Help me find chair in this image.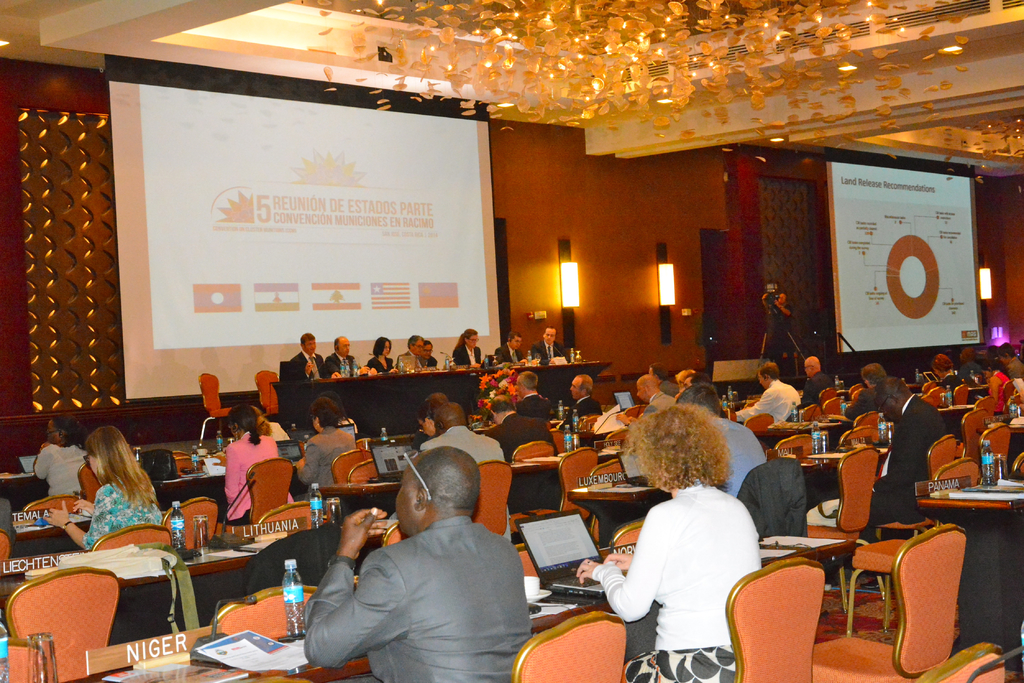
Found it: left=778, top=434, right=815, bottom=456.
